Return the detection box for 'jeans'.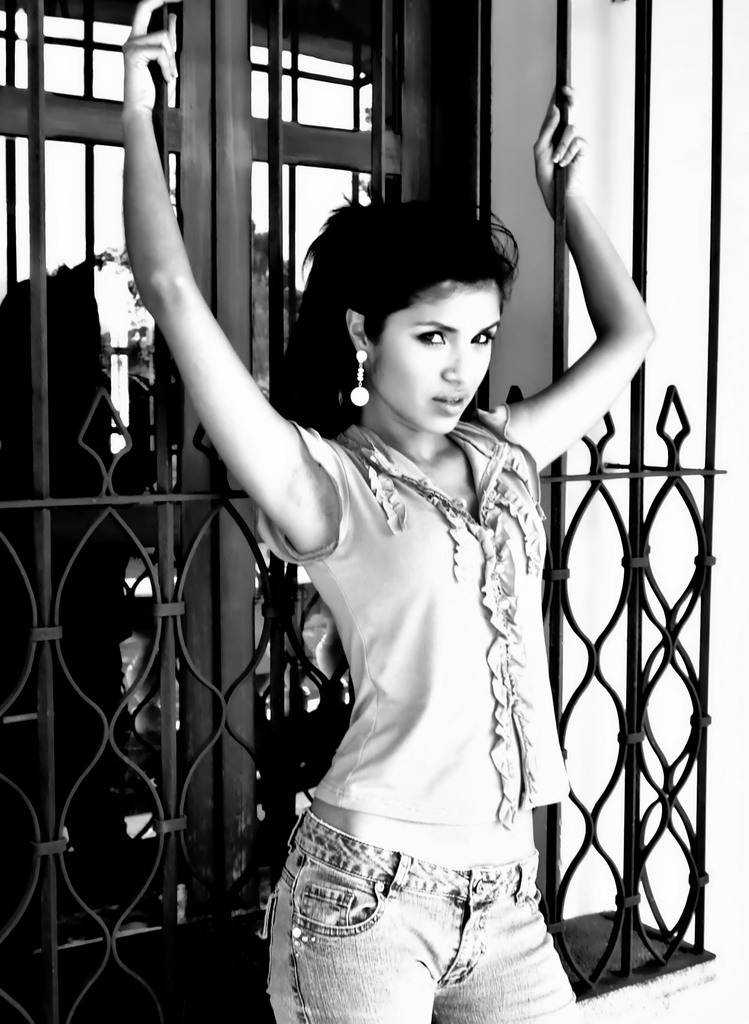
l=277, t=825, r=584, b=1018.
